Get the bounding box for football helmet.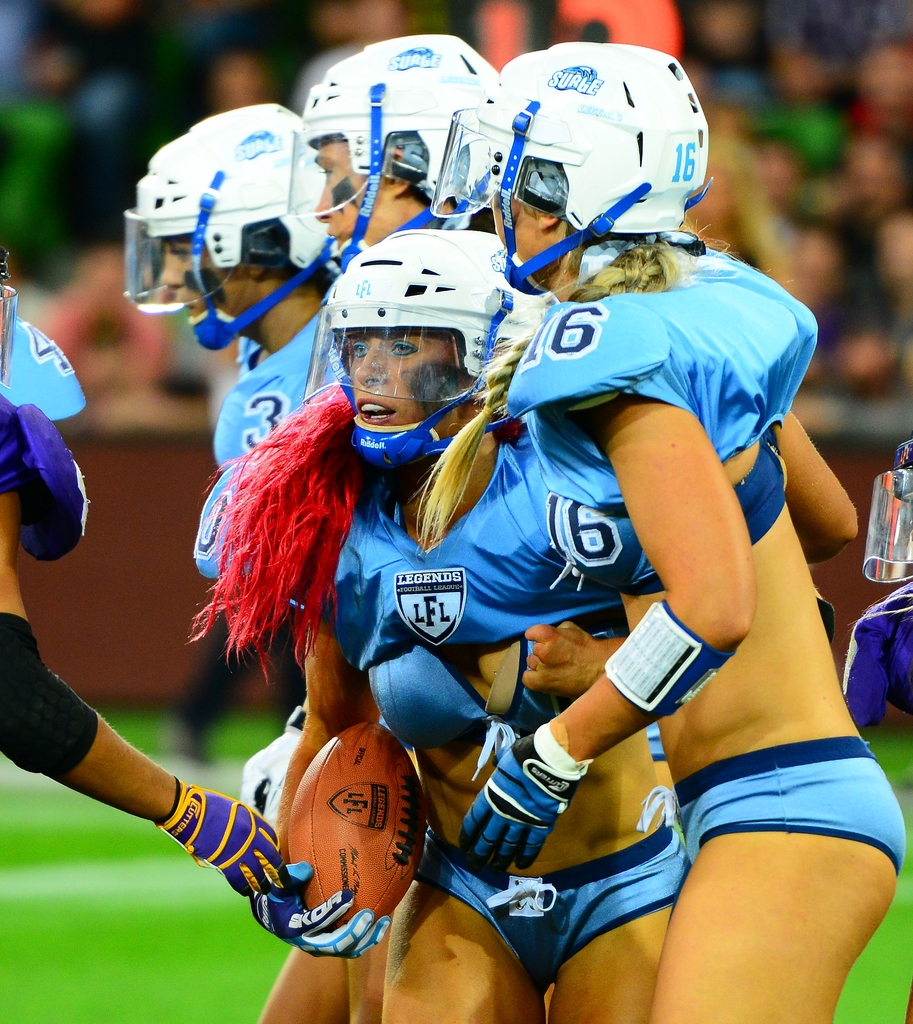
pyautogui.locateOnScreen(122, 100, 335, 353).
